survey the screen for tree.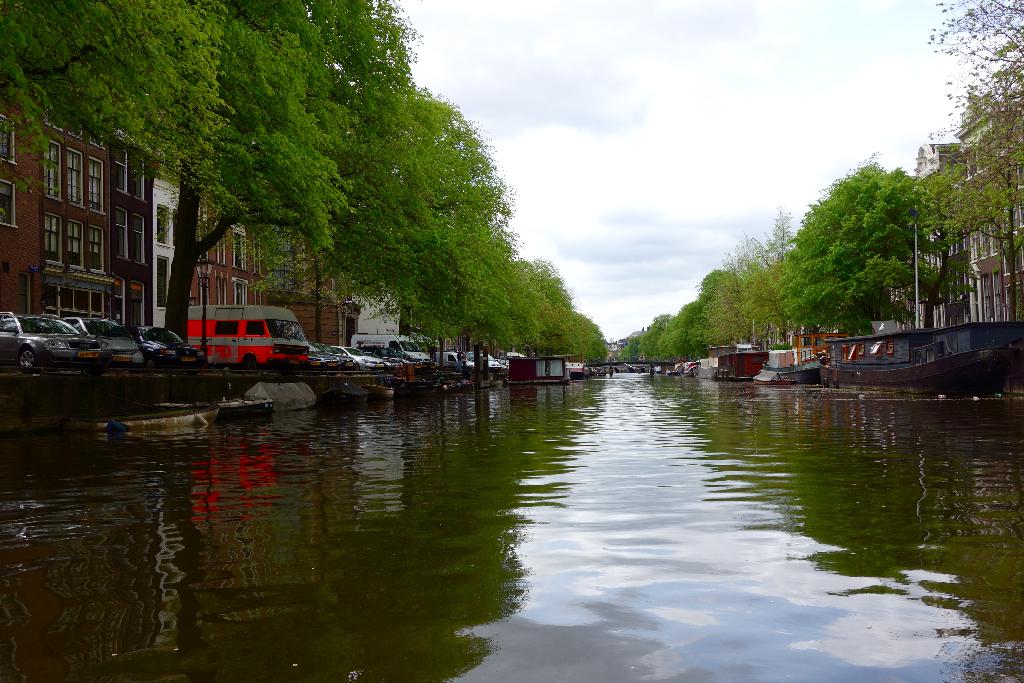
Survey found: {"left": 537, "top": 315, "right": 608, "bottom": 360}.
